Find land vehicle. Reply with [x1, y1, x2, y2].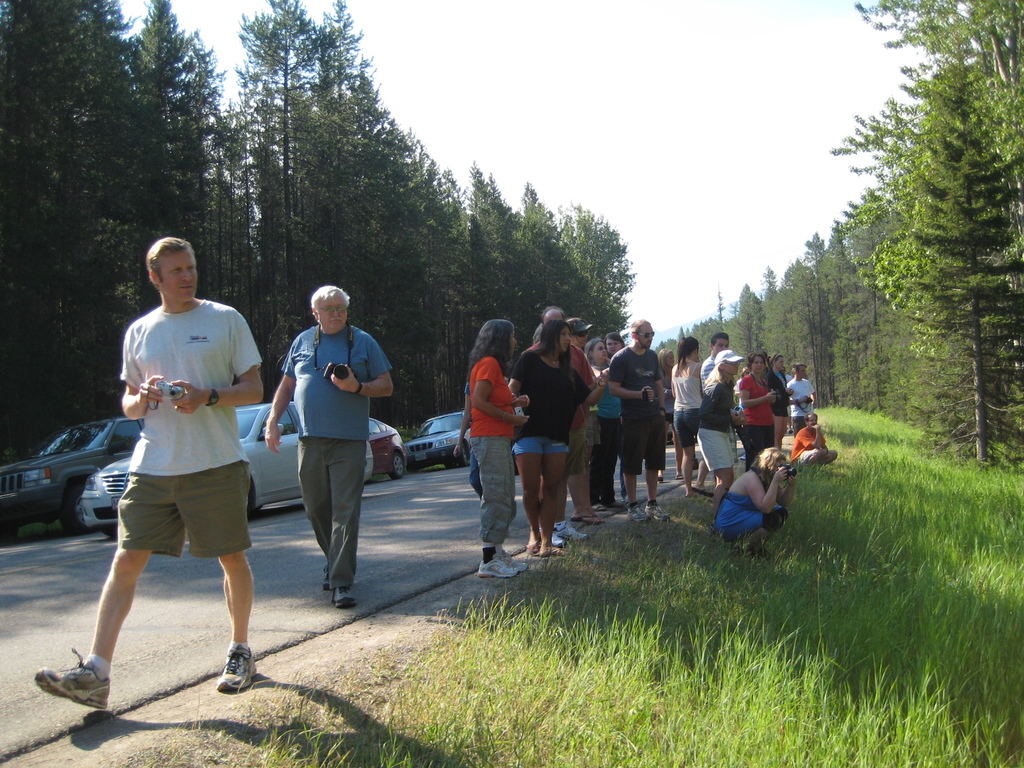
[371, 414, 408, 483].
